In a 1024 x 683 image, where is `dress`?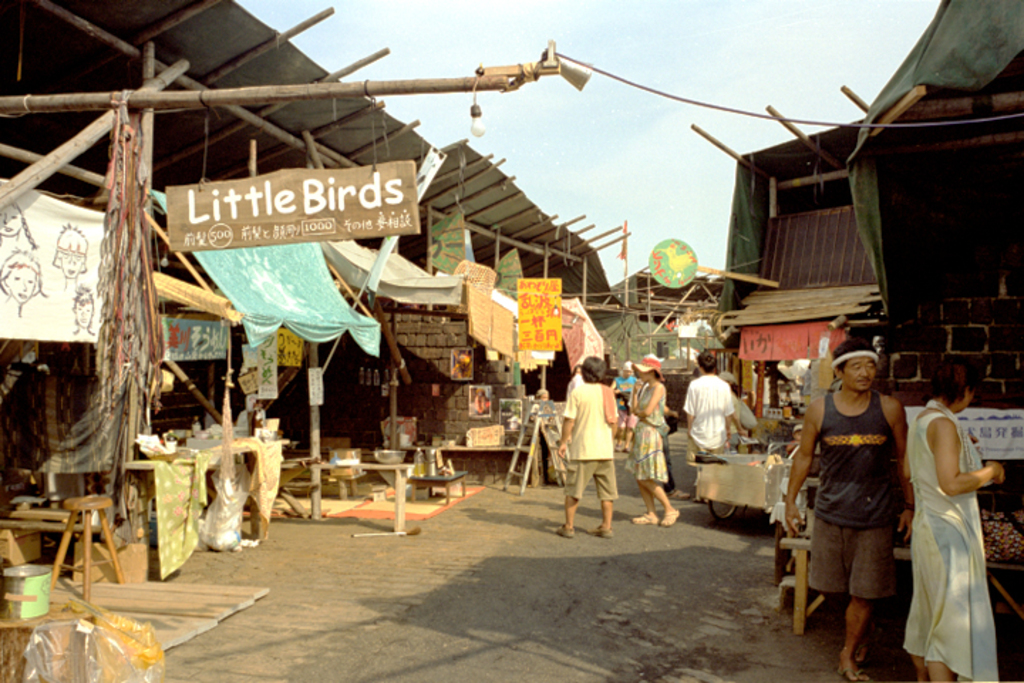
<region>903, 411, 998, 682</region>.
